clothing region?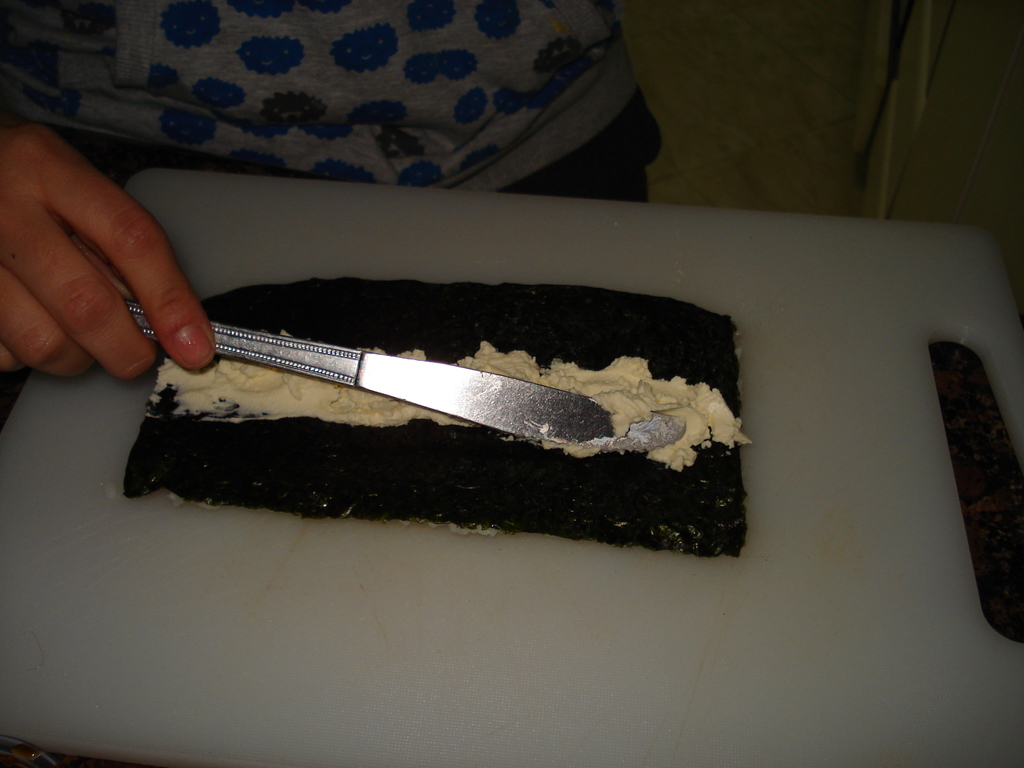
[0, 0, 664, 204]
